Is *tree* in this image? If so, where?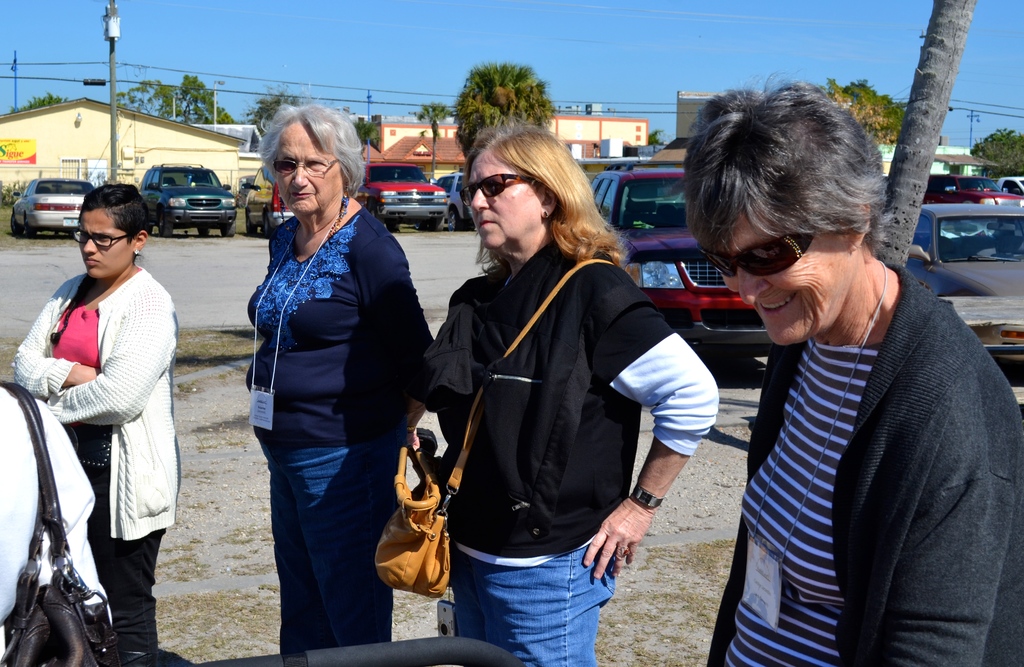
Yes, at 120:70:232:124.
